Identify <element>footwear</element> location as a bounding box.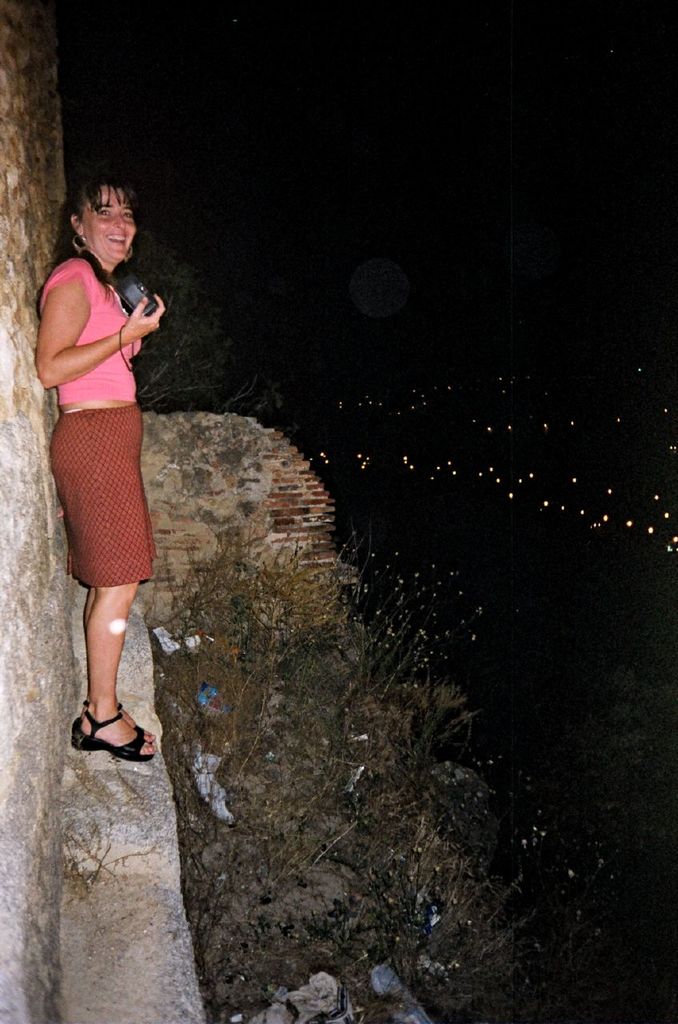
region(66, 702, 155, 744).
